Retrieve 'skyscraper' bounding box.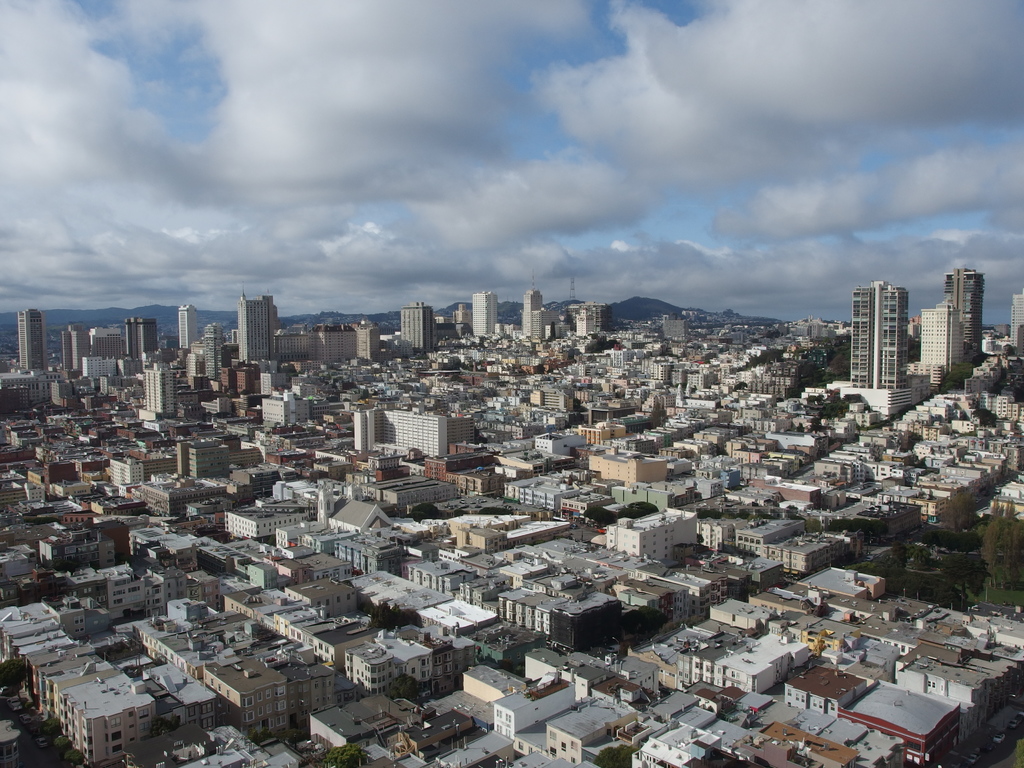
Bounding box: 62 321 90 369.
